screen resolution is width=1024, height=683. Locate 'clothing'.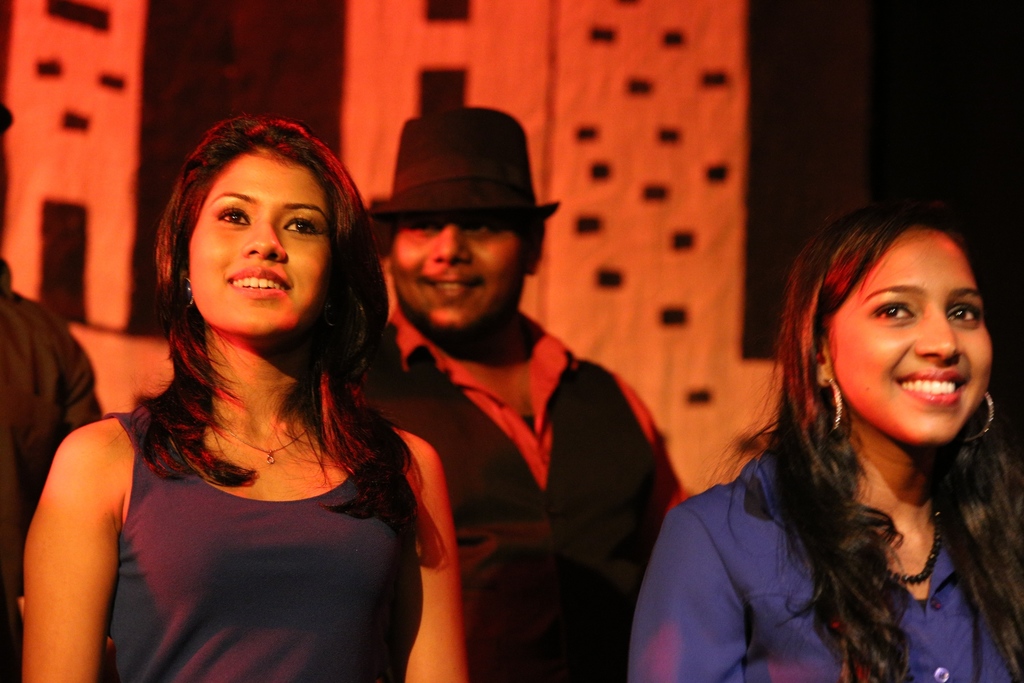
detection(627, 447, 1023, 682).
